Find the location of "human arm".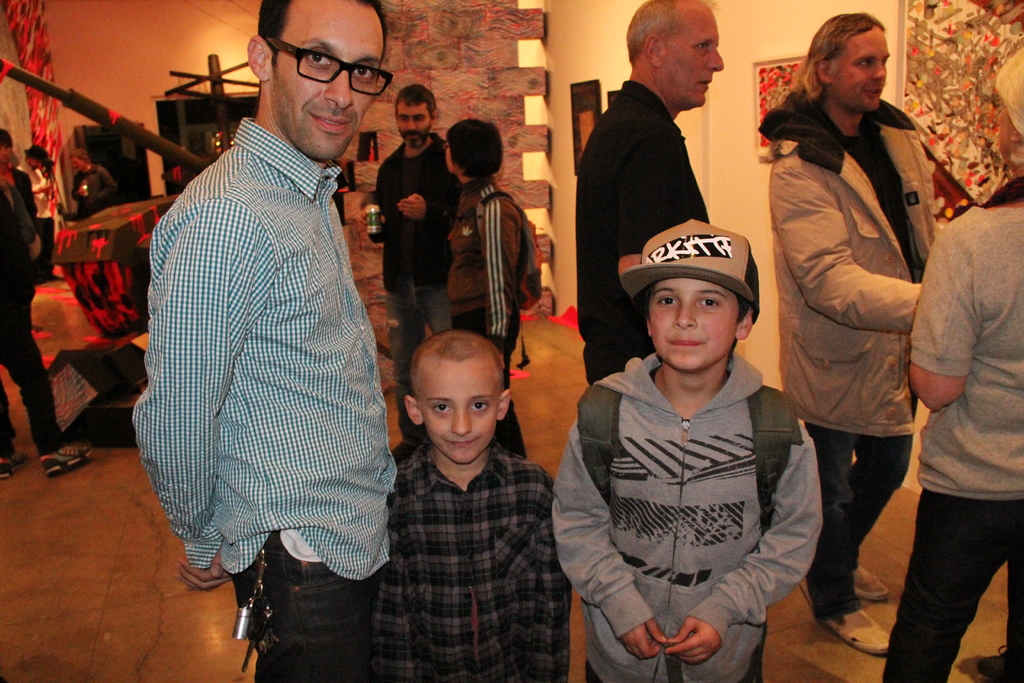
Location: BBox(394, 175, 460, 229).
